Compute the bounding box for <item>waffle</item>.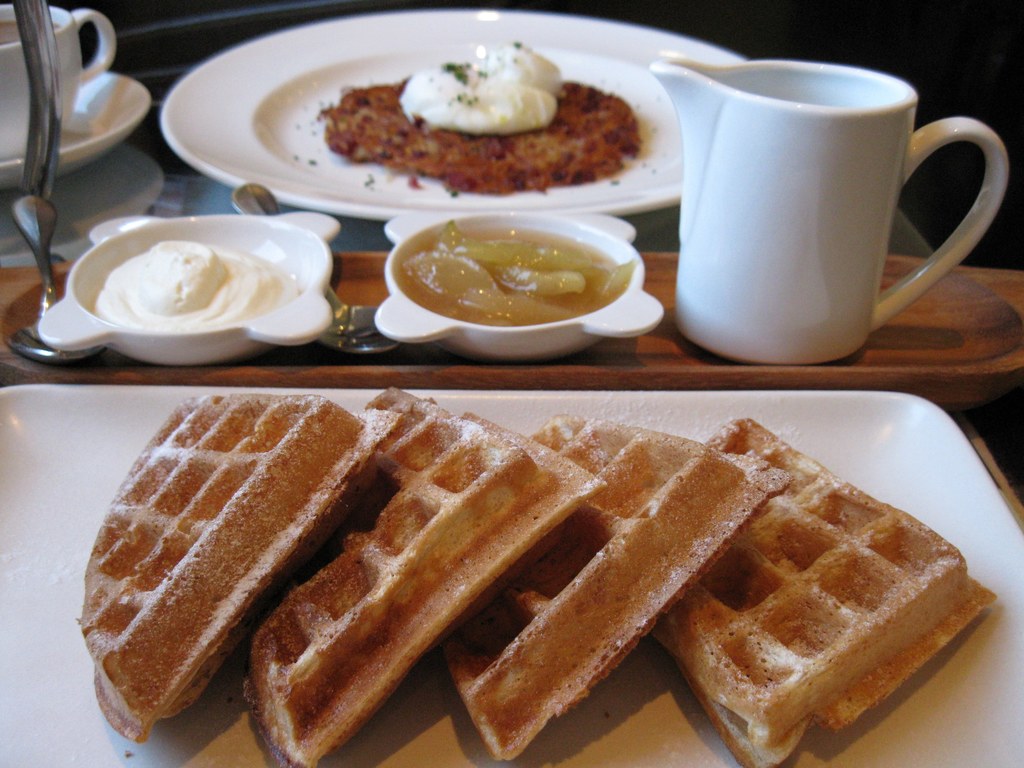
detection(439, 412, 791, 767).
